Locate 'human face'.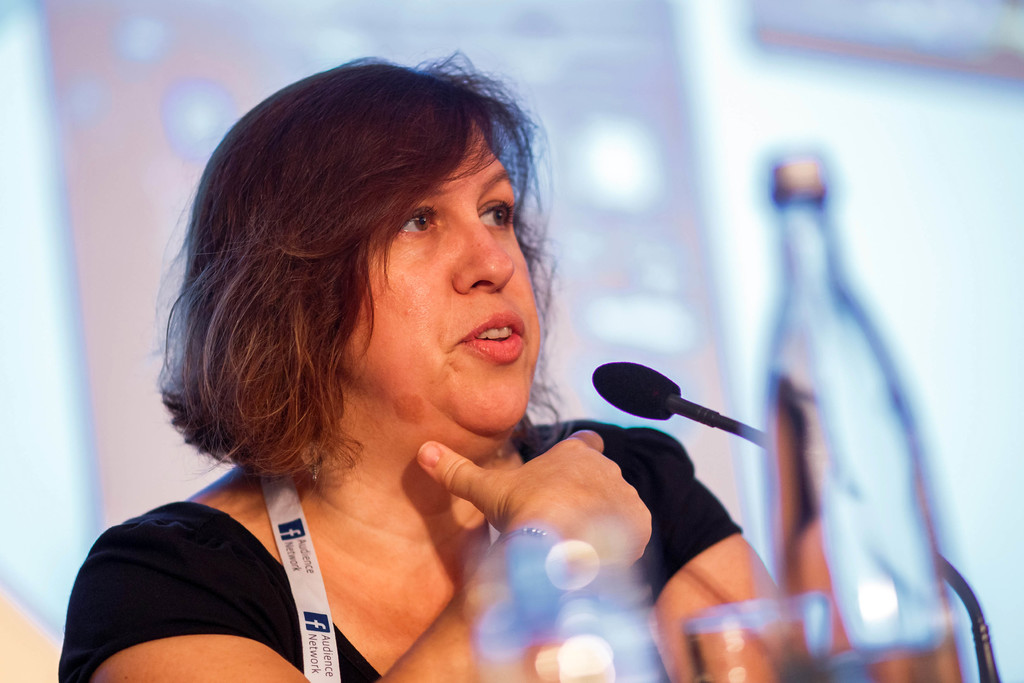
Bounding box: bbox=(342, 126, 540, 429).
